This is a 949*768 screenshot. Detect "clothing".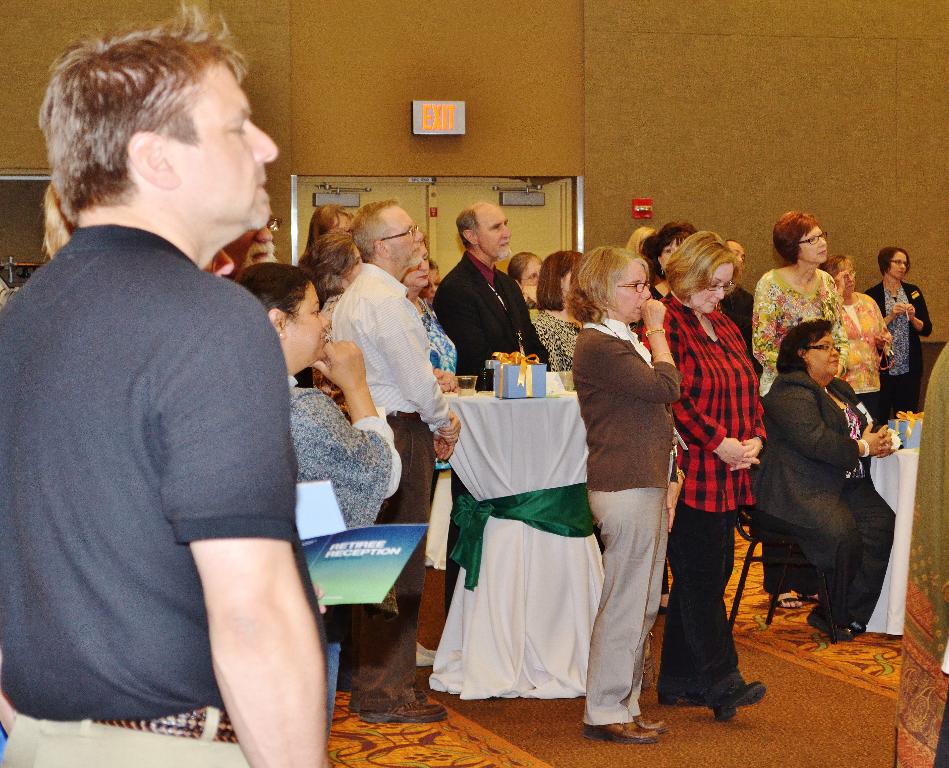
828 282 893 410.
